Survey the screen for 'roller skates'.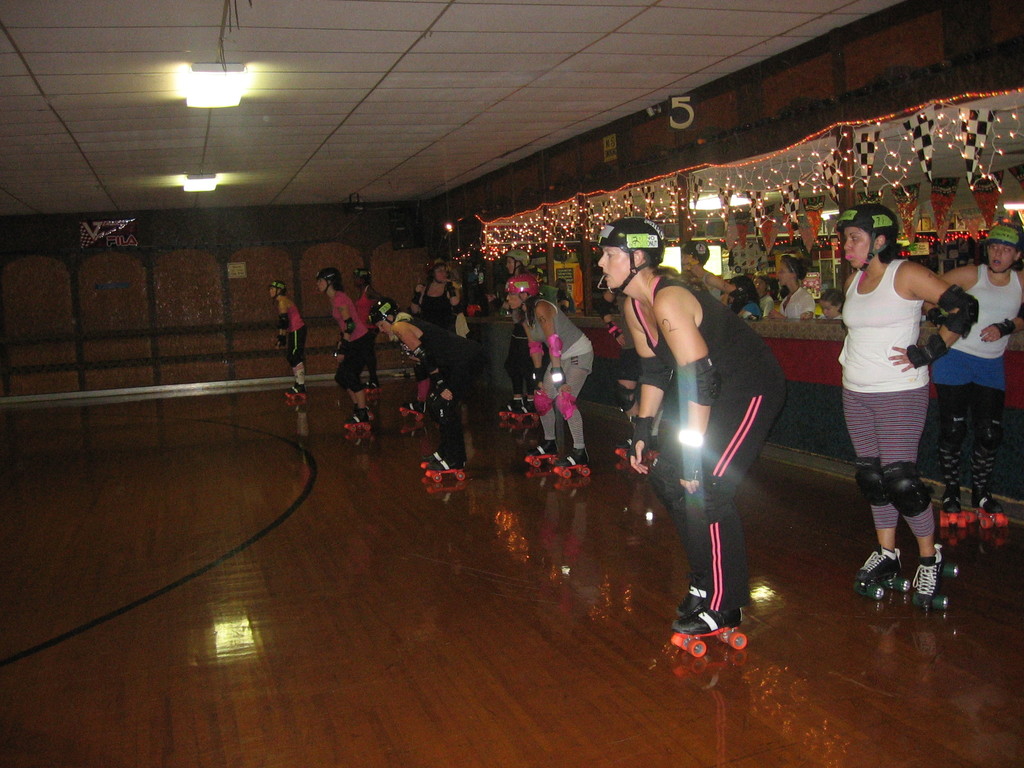
Survey found: (672, 602, 748, 655).
